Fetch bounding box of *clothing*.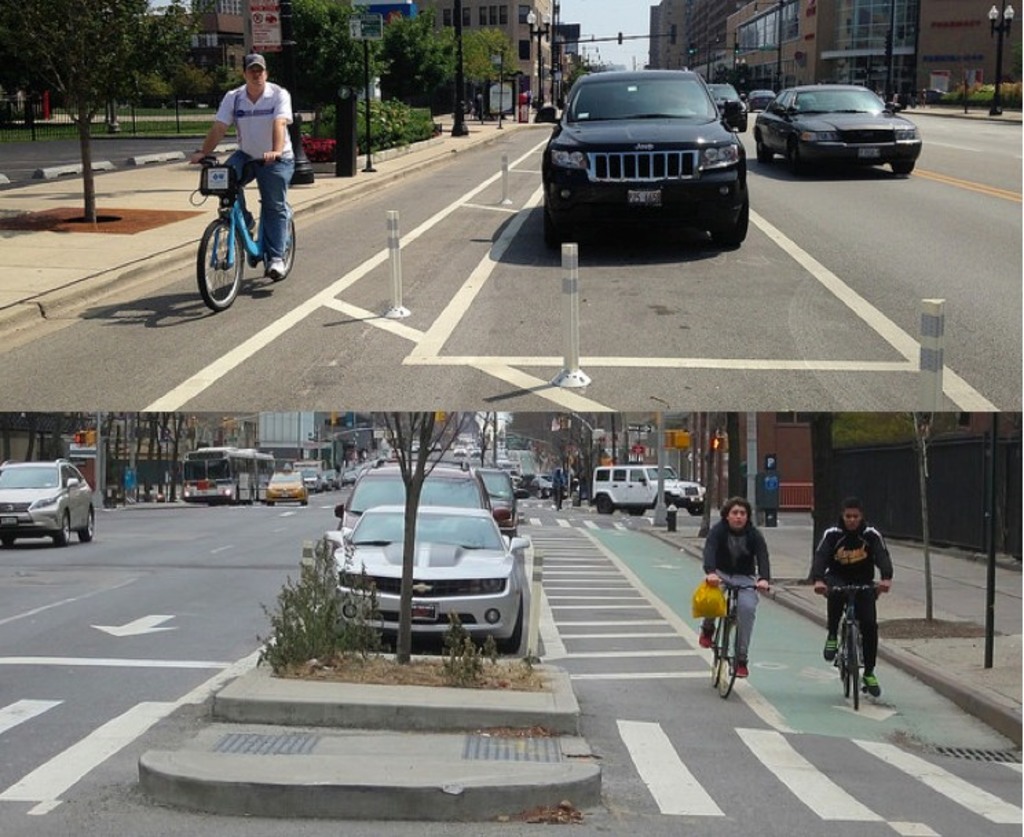
Bbox: [left=709, top=527, right=772, bottom=690].
